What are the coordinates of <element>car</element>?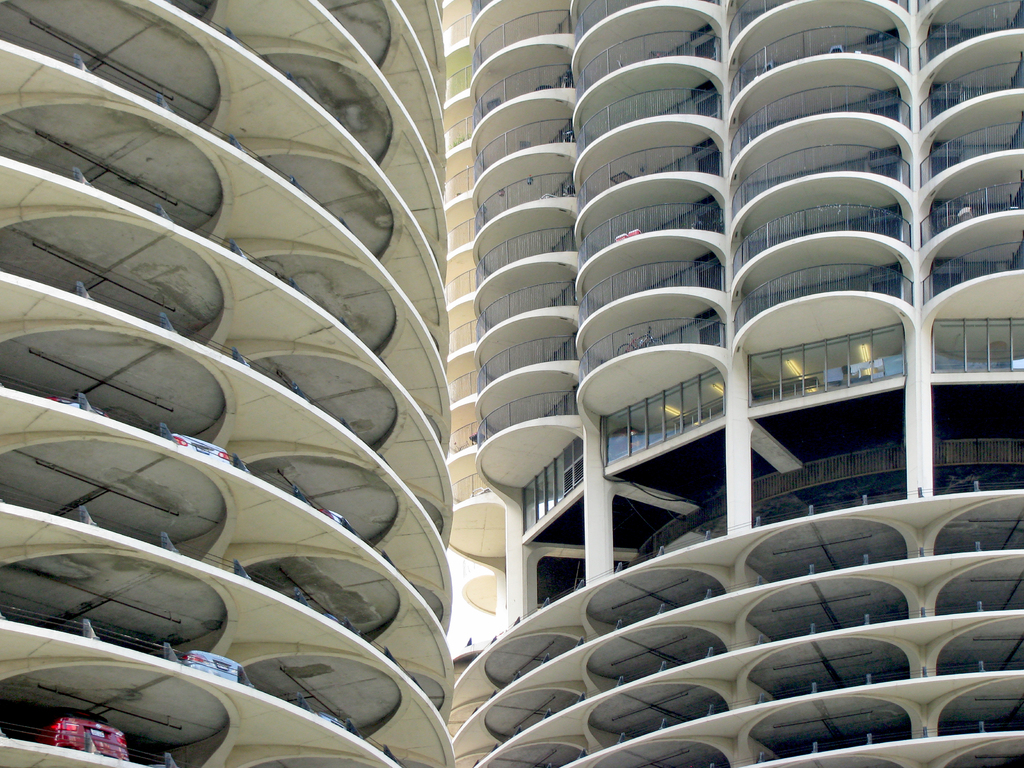
[x1=47, y1=397, x2=107, y2=420].
